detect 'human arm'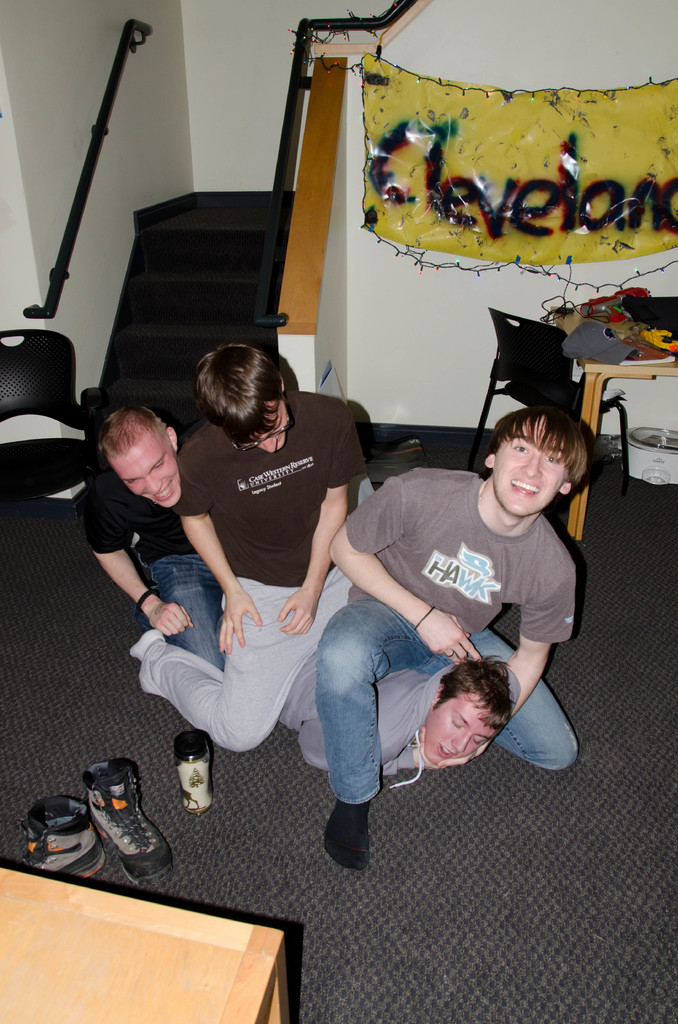
(328,476,483,669)
